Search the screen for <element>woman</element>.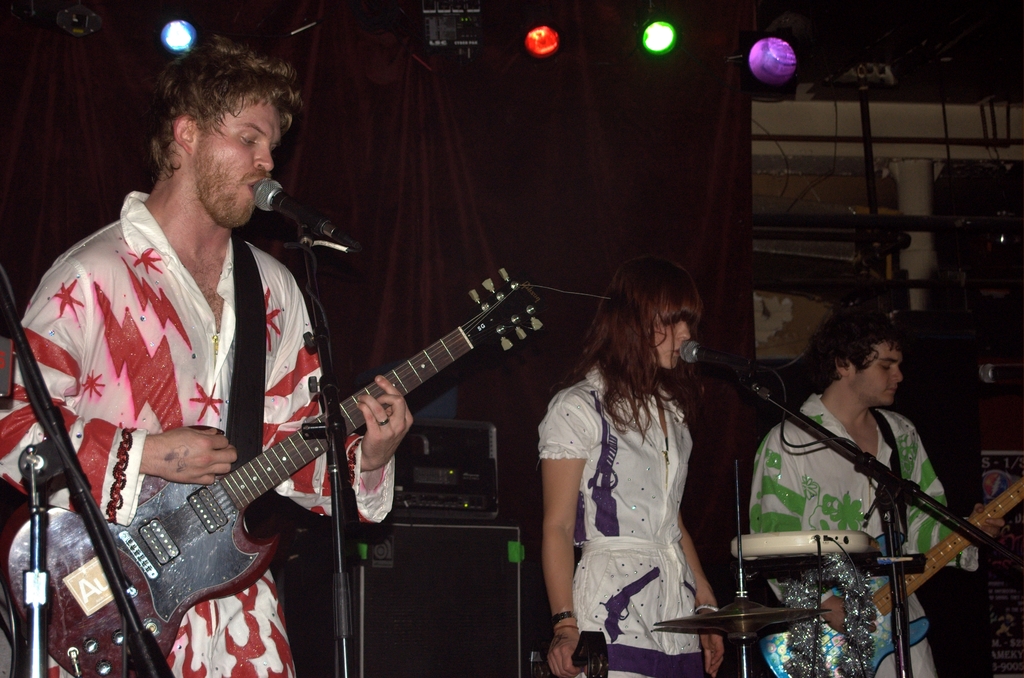
Found at pyautogui.locateOnScreen(532, 251, 746, 665).
